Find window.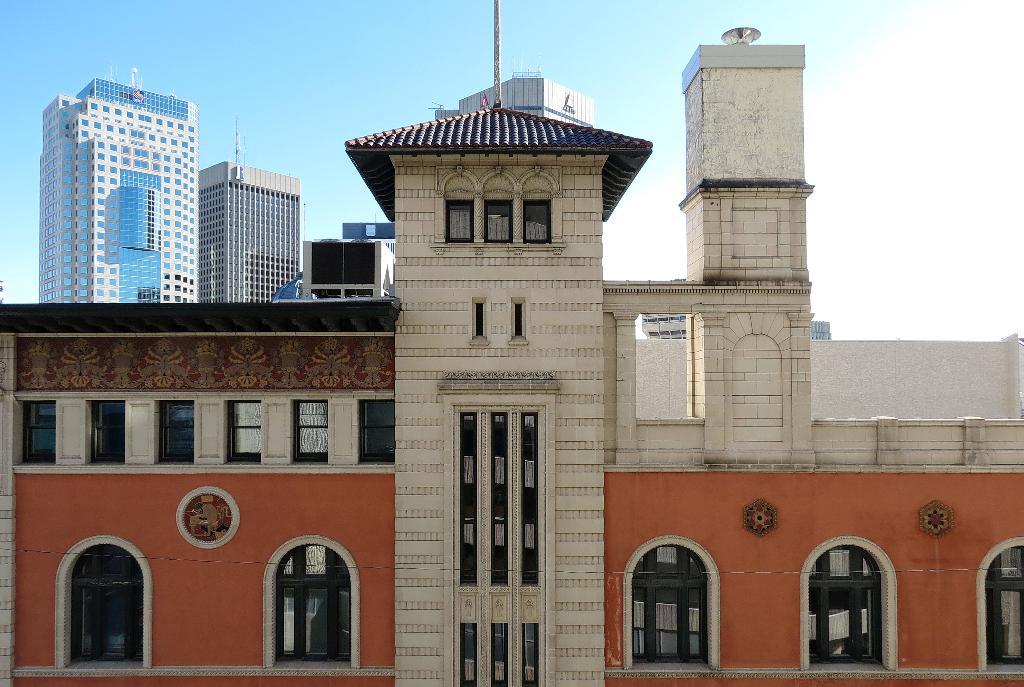
x1=225, y1=401, x2=262, y2=464.
